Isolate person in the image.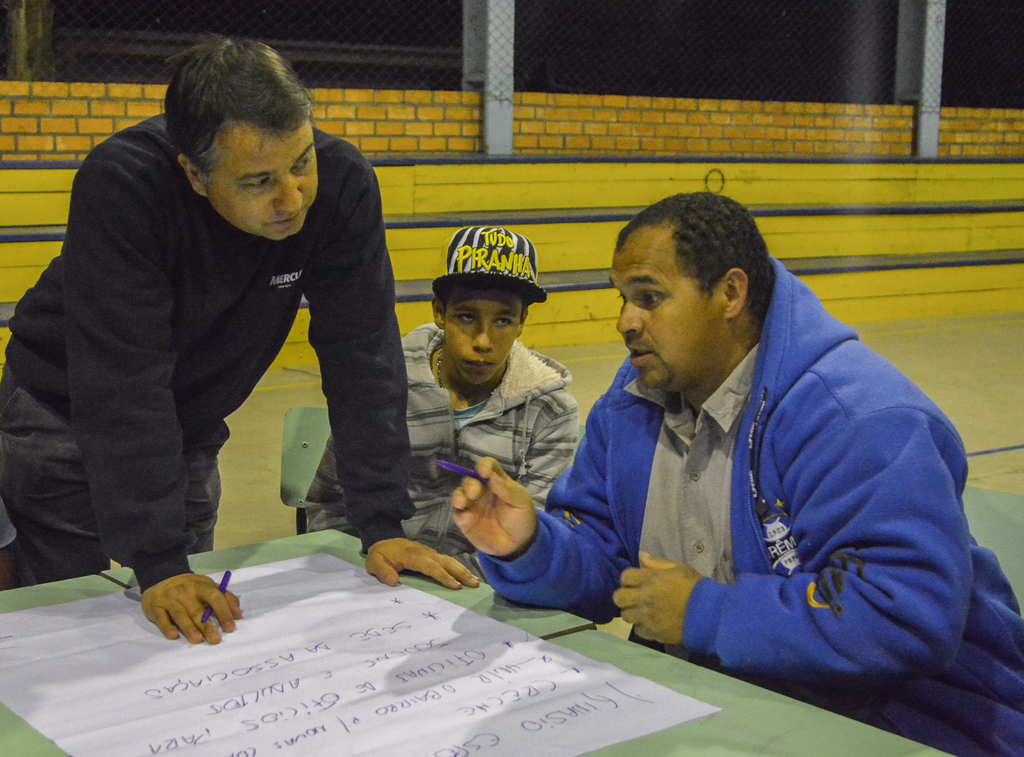
Isolated region: x1=0 y1=35 x2=479 y2=650.
